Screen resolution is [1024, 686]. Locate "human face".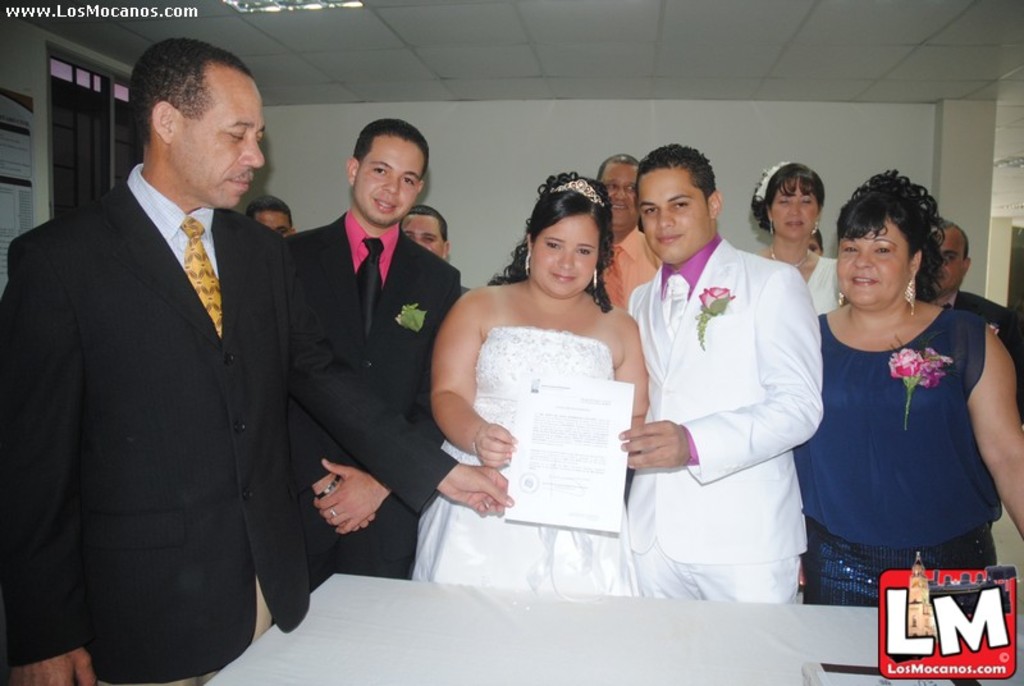
[355, 132, 424, 225].
